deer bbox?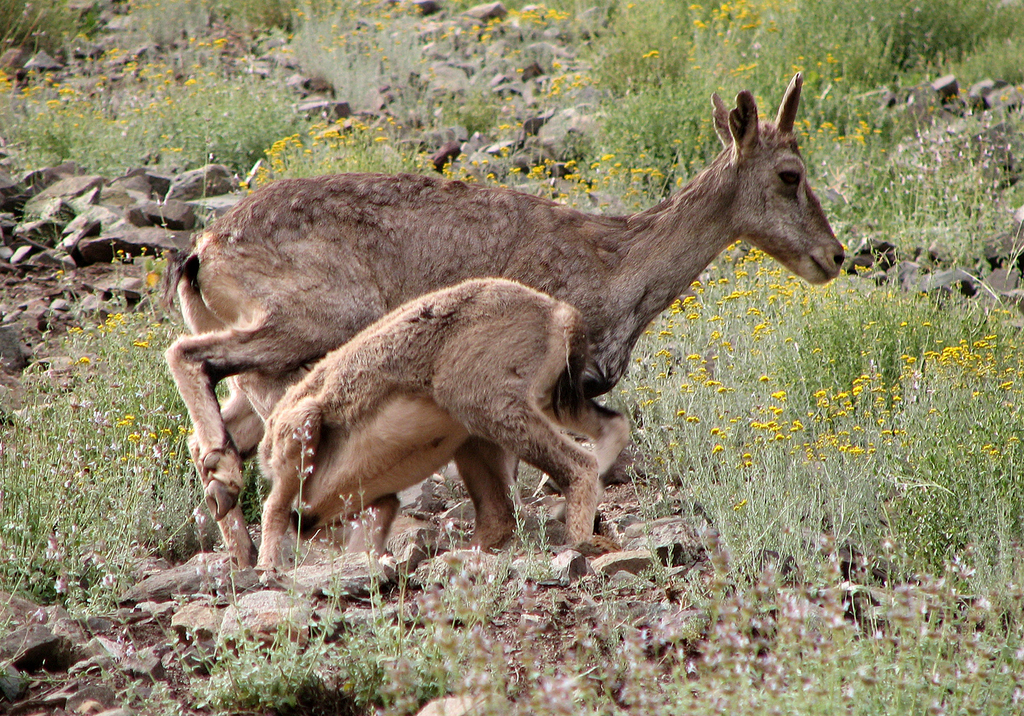
(x1=166, y1=71, x2=847, y2=569)
